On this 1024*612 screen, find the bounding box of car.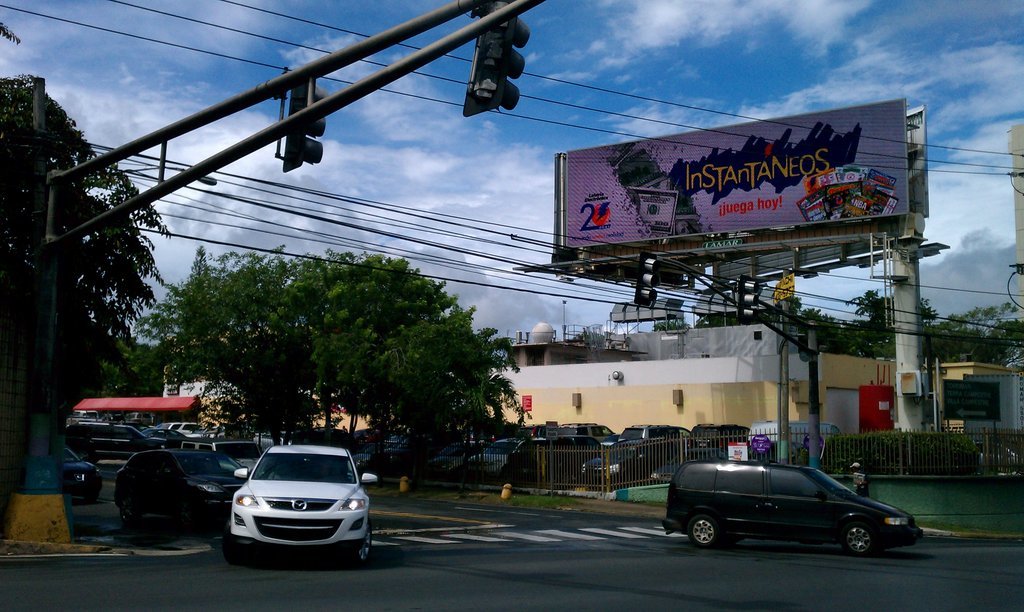
Bounding box: [x1=655, y1=450, x2=922, y2=556].
